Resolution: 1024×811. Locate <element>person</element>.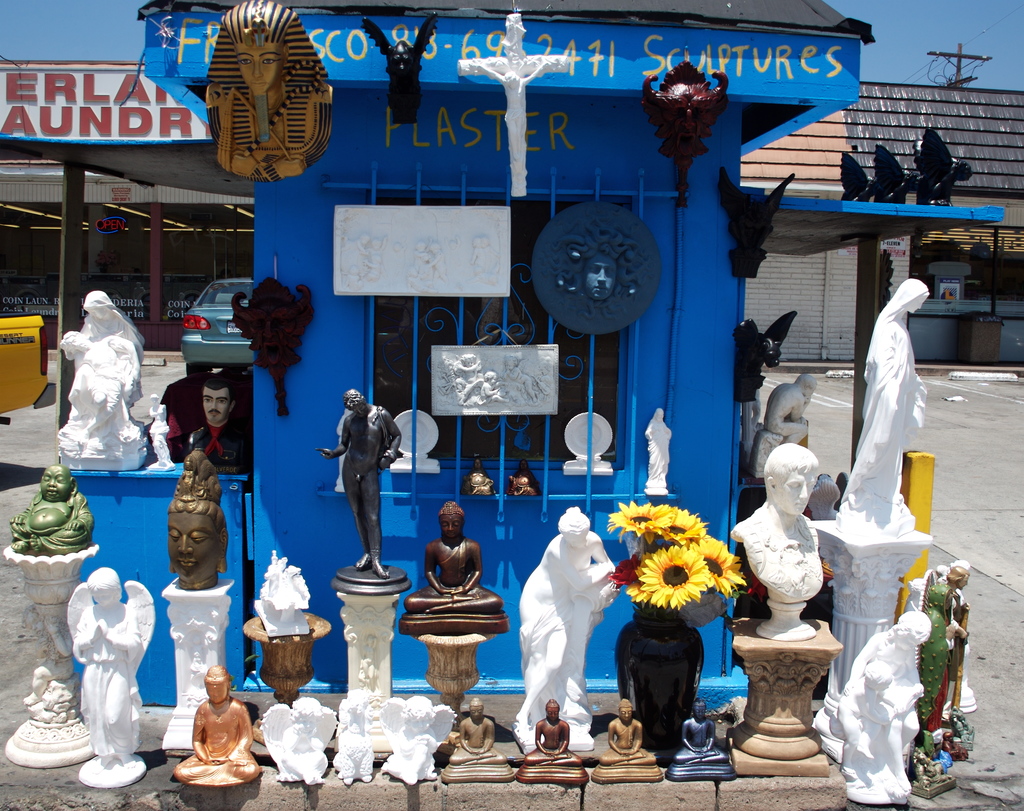
475:371:508:399.
